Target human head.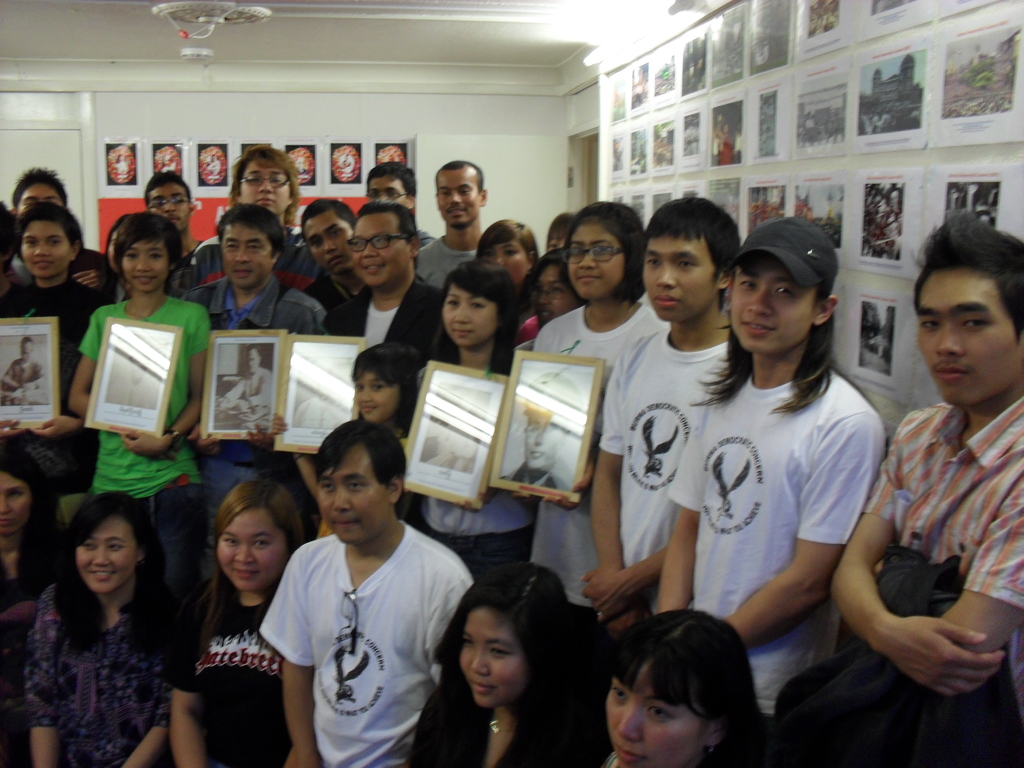
Target region: (x1=344, y1=345, x2=419, y2=426).
